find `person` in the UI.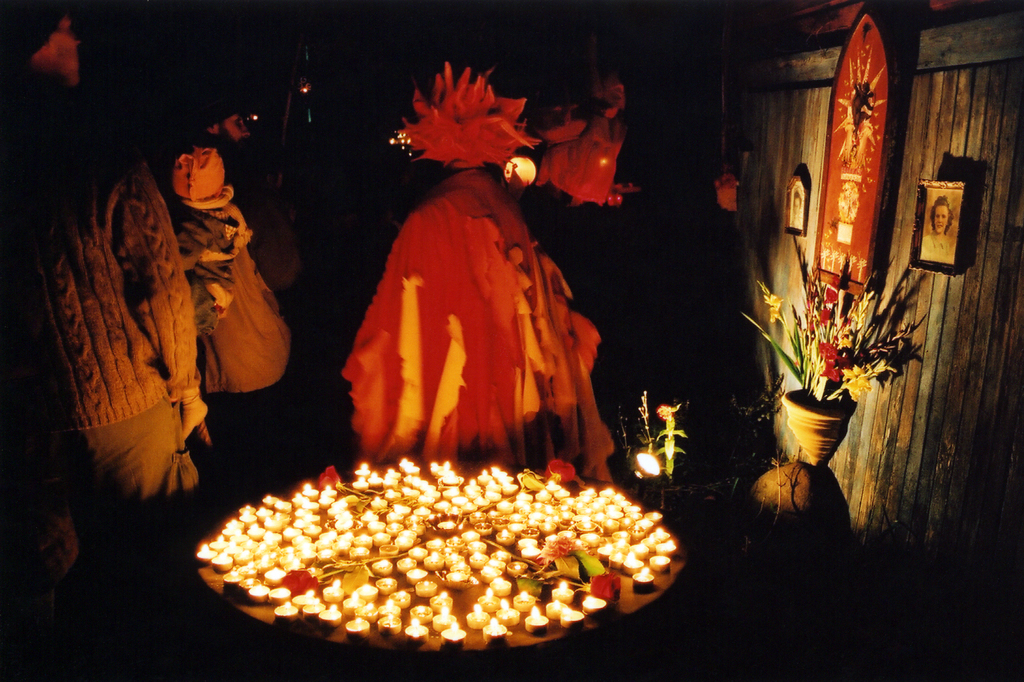
UI element at crop(921, 194, 957, 264).
